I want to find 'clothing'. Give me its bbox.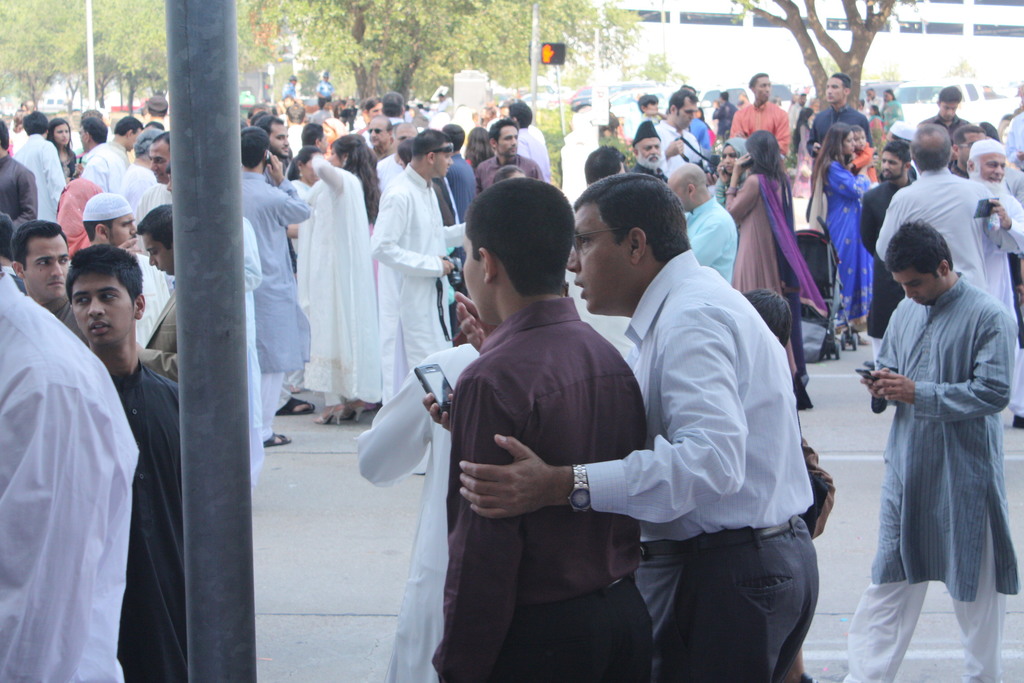
bbox=[836, 270, 1018, 682].
